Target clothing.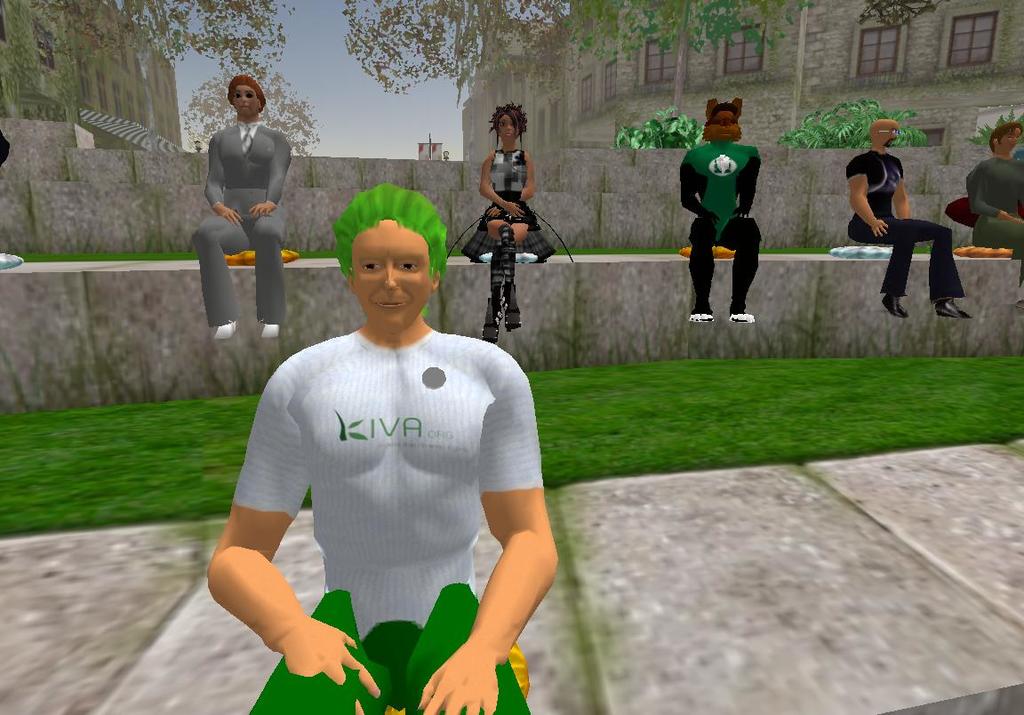
Target region: [461, 145, 561, 297].
